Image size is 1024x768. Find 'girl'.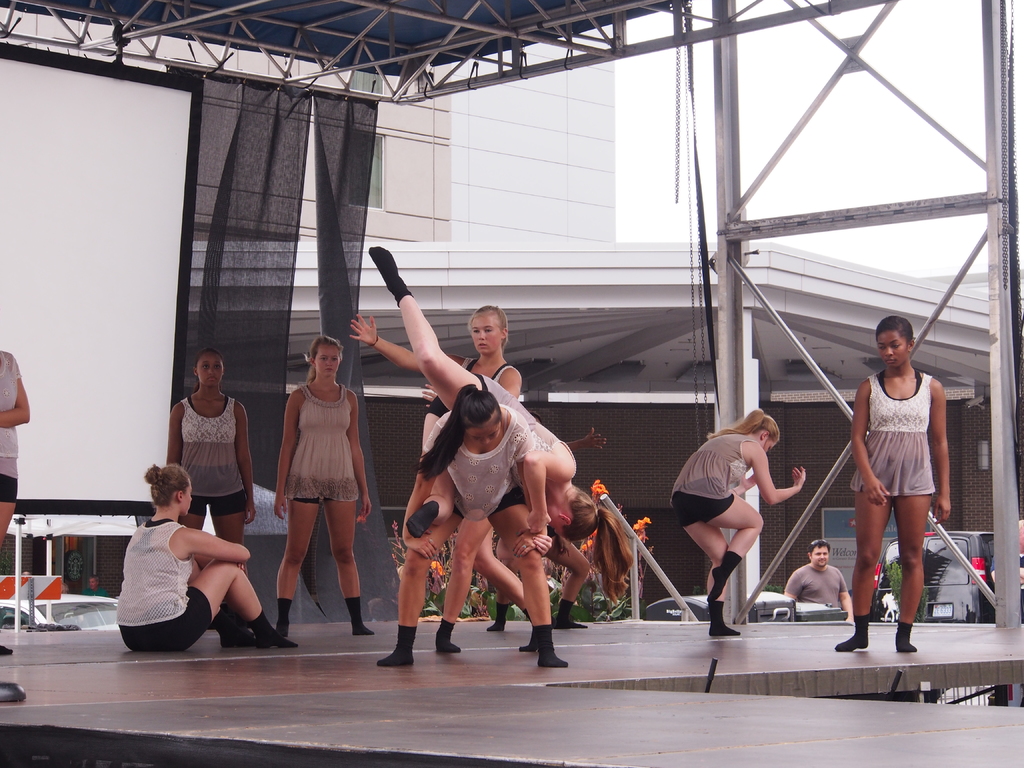
detection(671, 408, 808, 636).
